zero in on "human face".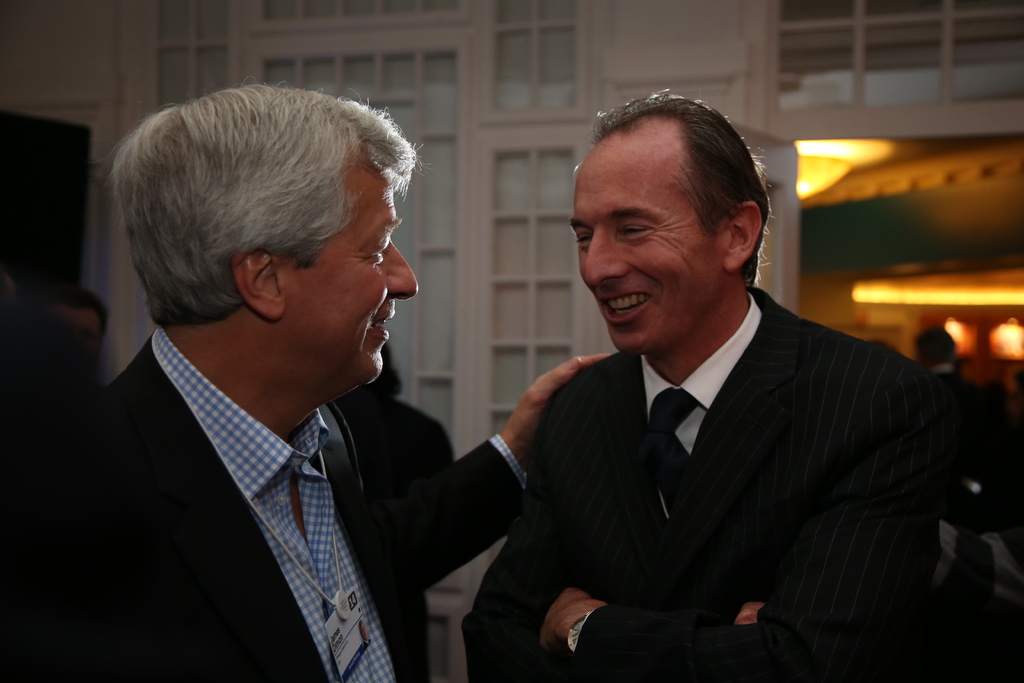
Zeroed in: left=566, top=177, right=682, bottom=343.
